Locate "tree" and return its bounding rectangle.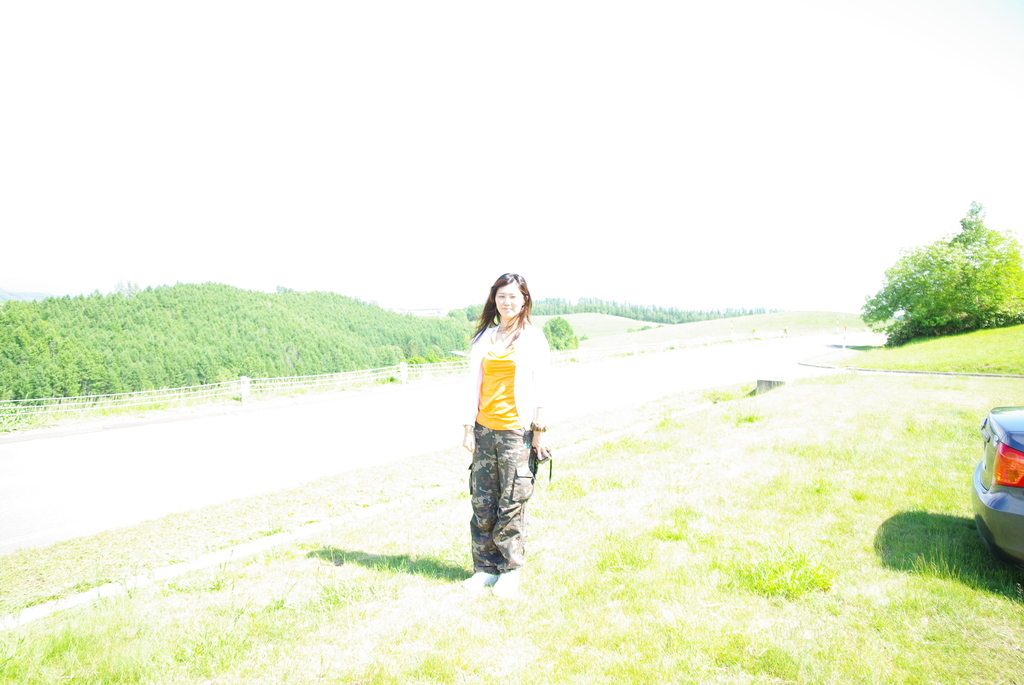
[left=871, top=207, right=1012, bottom=352].
